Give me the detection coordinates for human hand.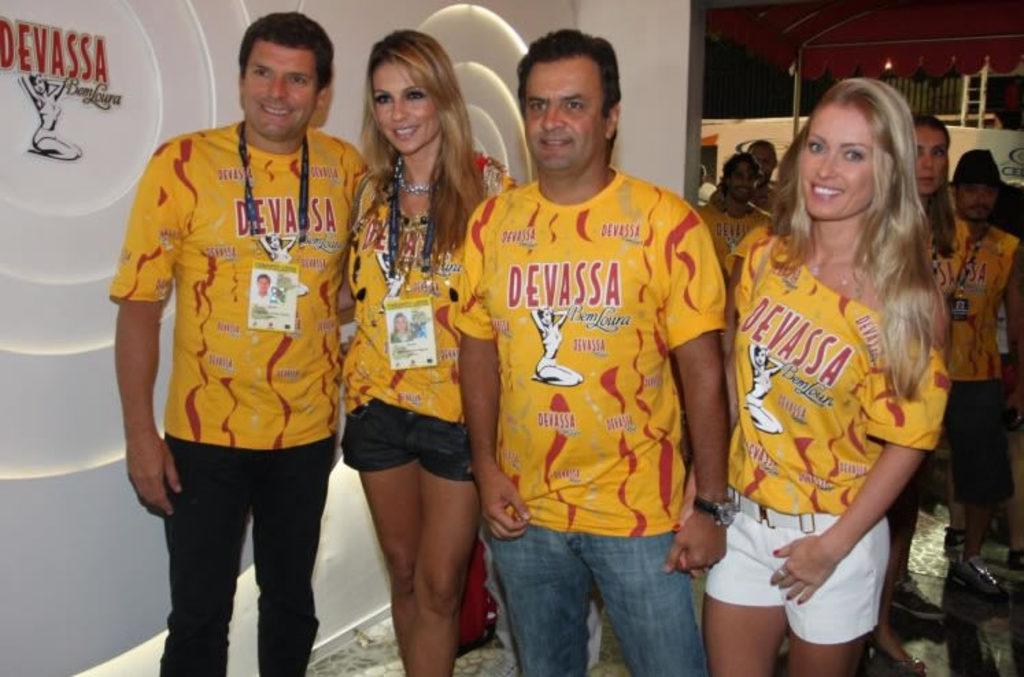
select_region(672, 491, 717, 577).
